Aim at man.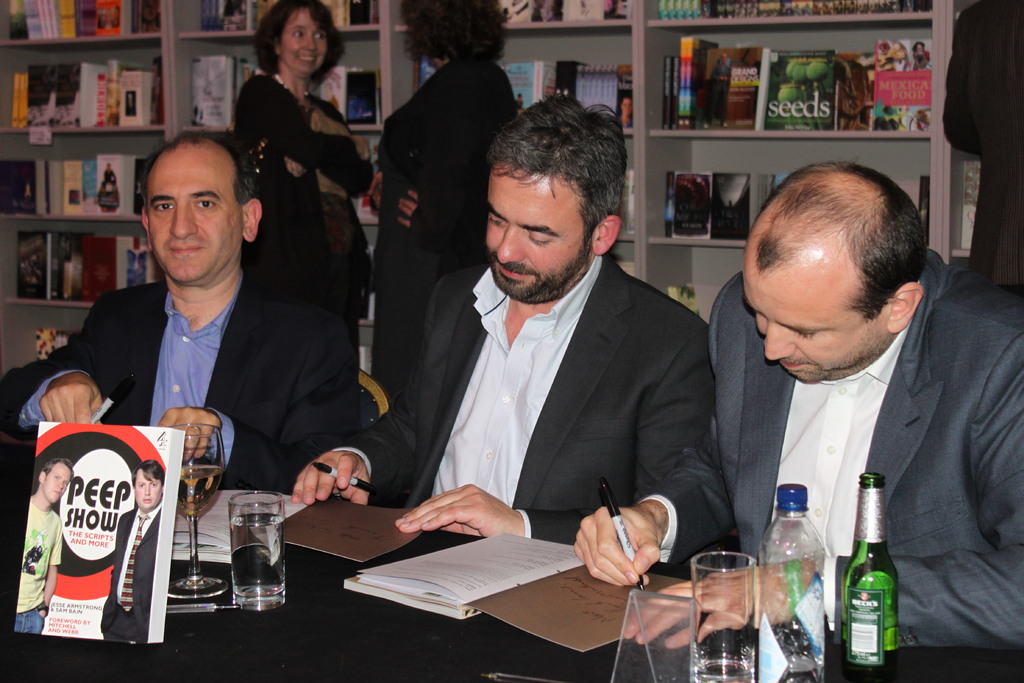
Aimed at <bbox>286, 88, 711, 542</bbox>.
